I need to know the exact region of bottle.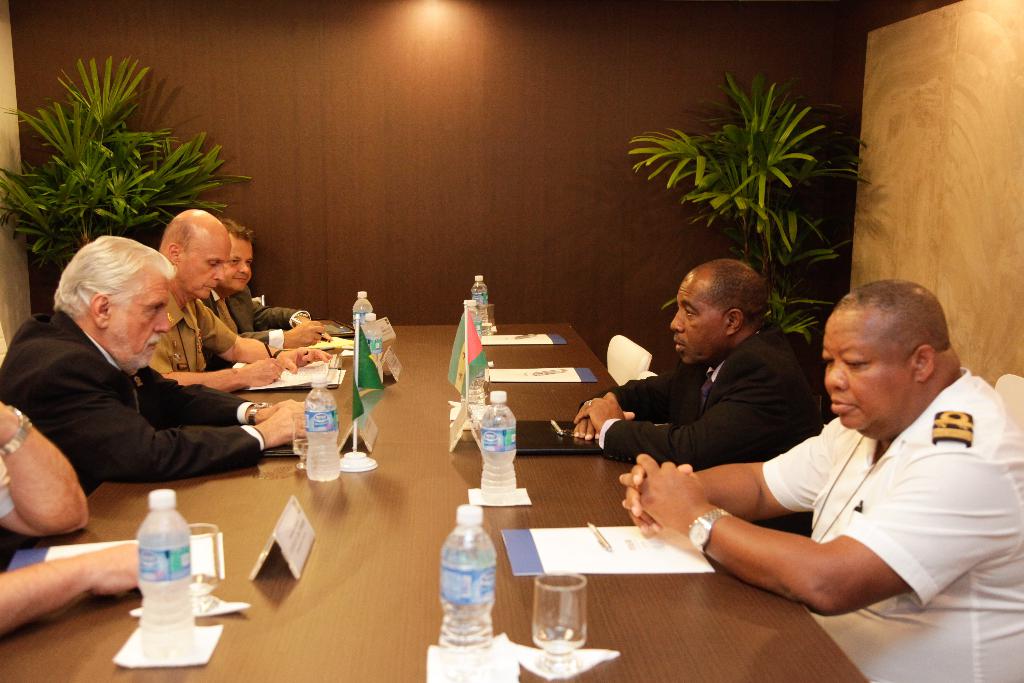
Region: x1=470 y1=383 x2=518 y2=507.
